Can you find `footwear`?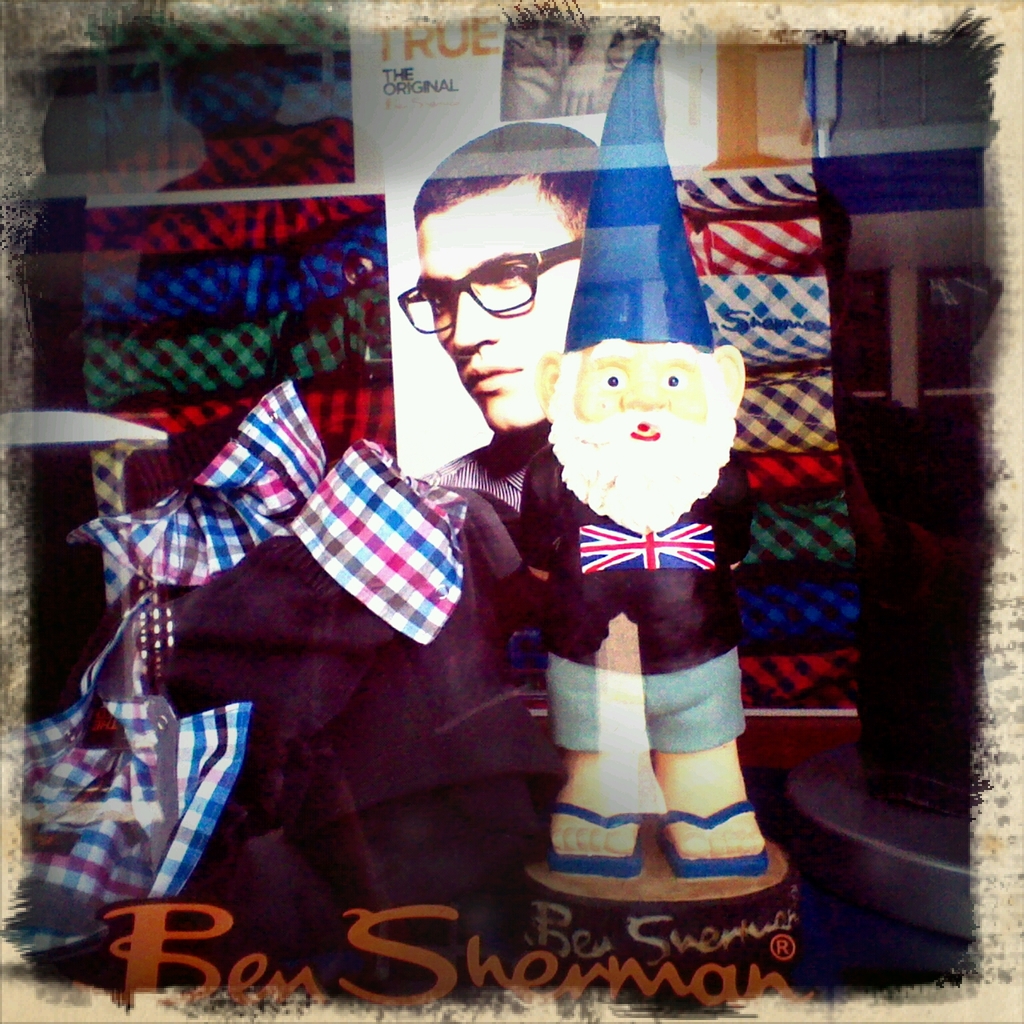
Yes, bounding box: <bbox>651, 797, 765, 875</bbox>.
